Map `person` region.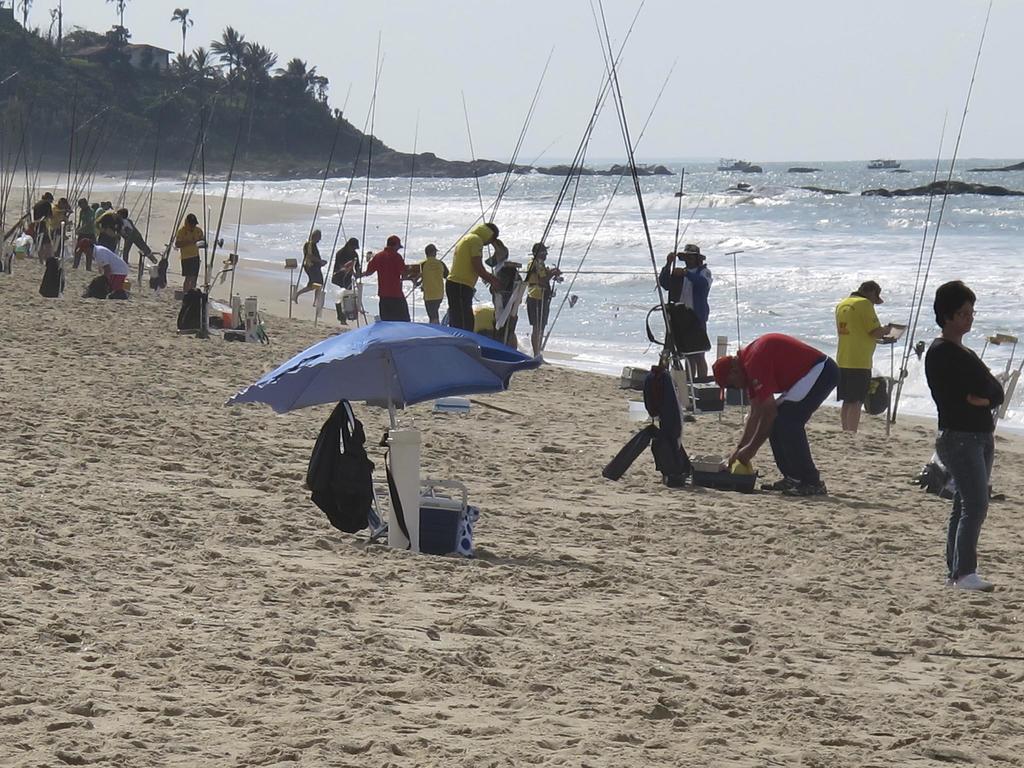
Mapped to x1=99, y1=206, x2=127, y2=263.
